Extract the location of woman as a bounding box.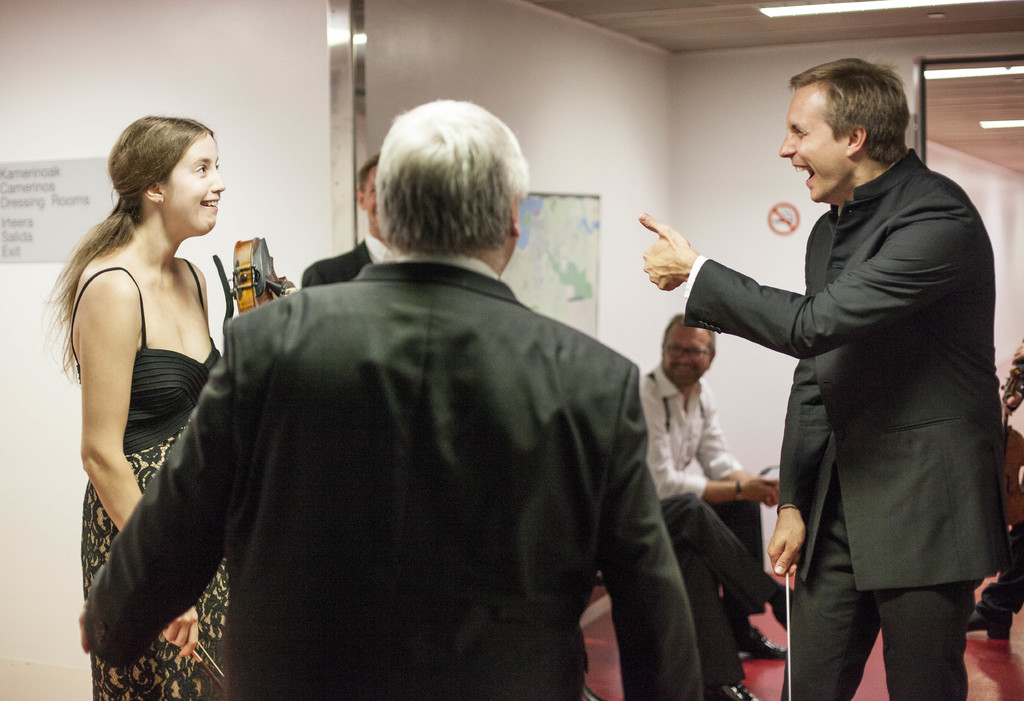
bbox(47, 104, 252, 679).
